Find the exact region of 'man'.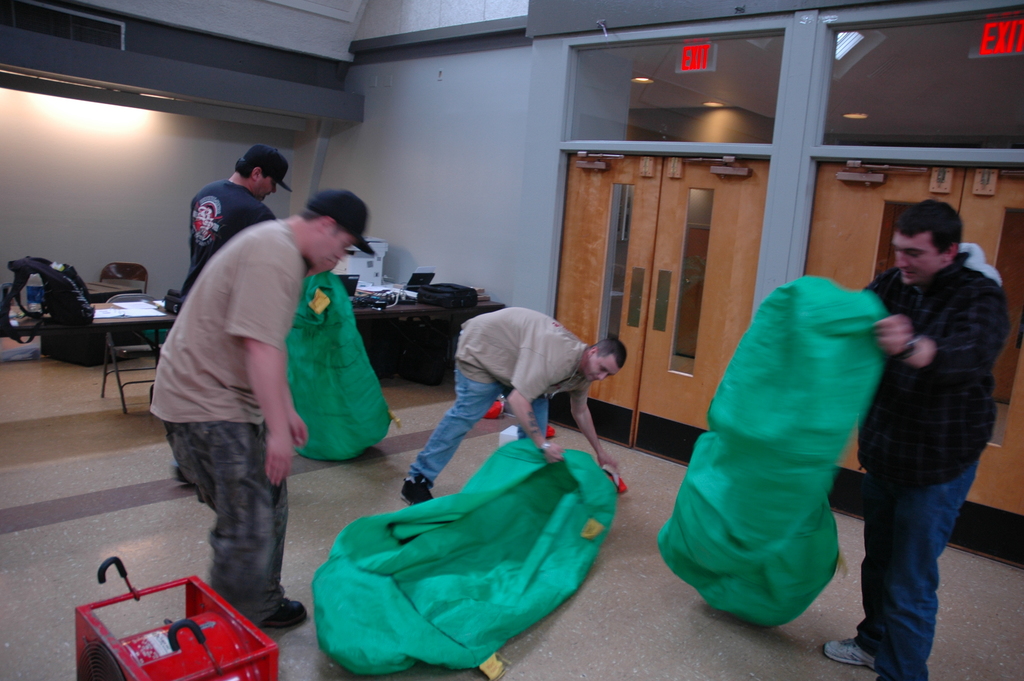
Exact region: (left=843, top=197, right=1014, bottom=680).
